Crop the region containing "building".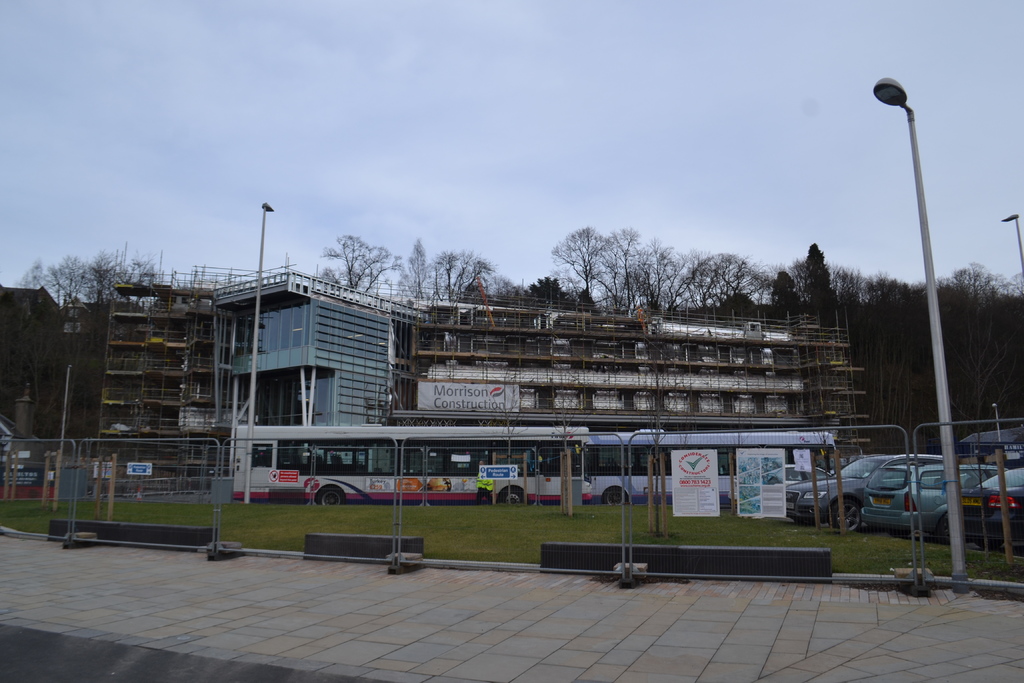
Crop region: [0,288,68,450].
